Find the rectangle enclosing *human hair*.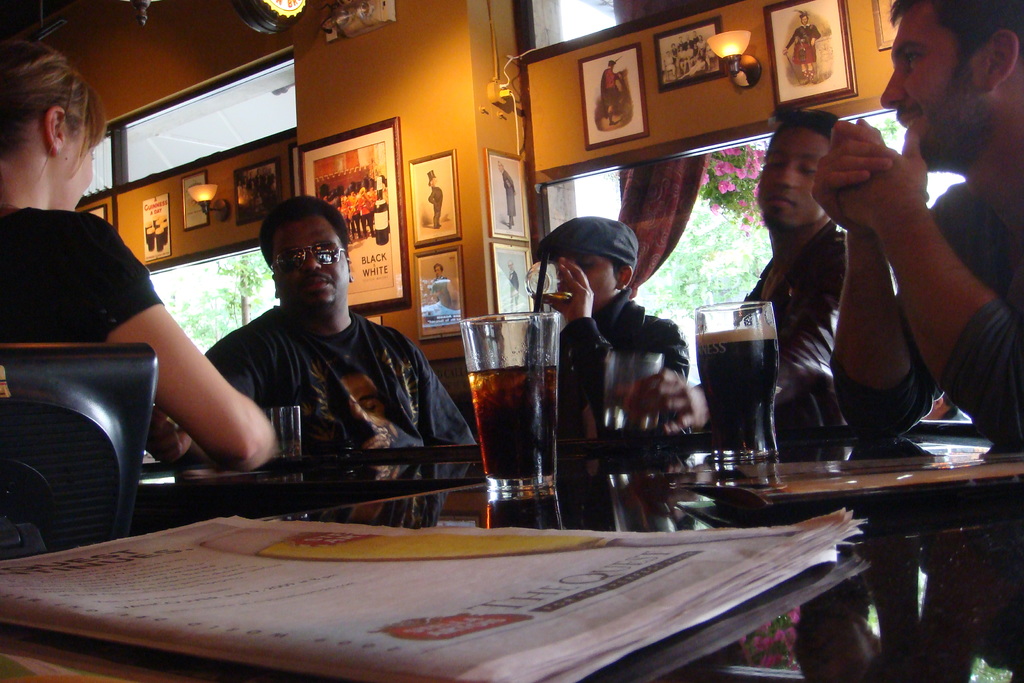
bbox=(259, 193, 349, 272).
